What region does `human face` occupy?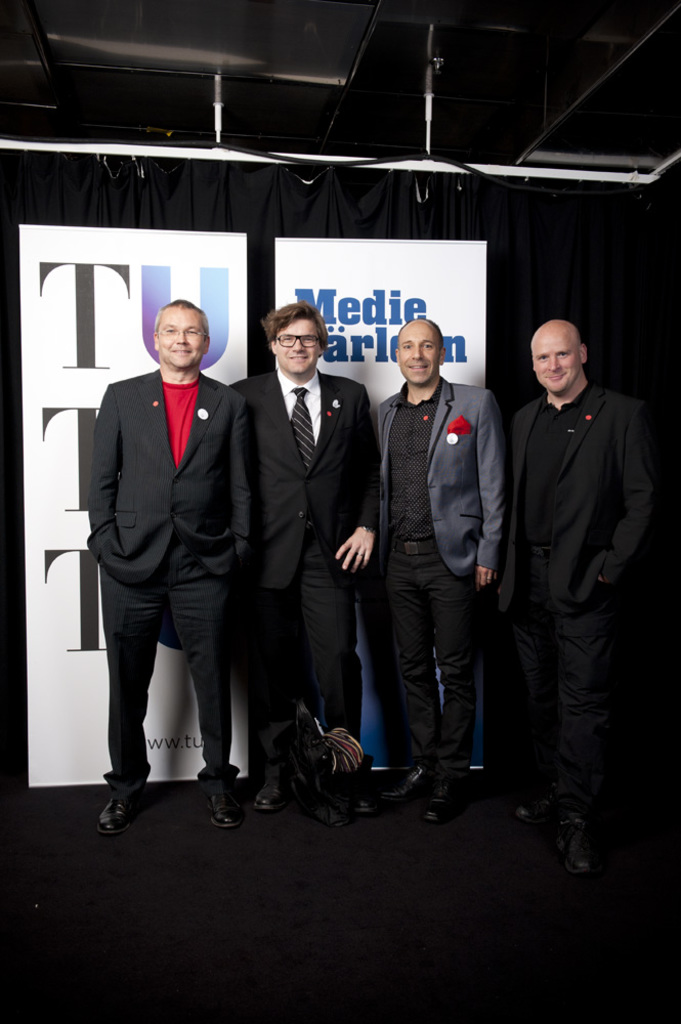
<region>533, 331, 574, 394</region>.
